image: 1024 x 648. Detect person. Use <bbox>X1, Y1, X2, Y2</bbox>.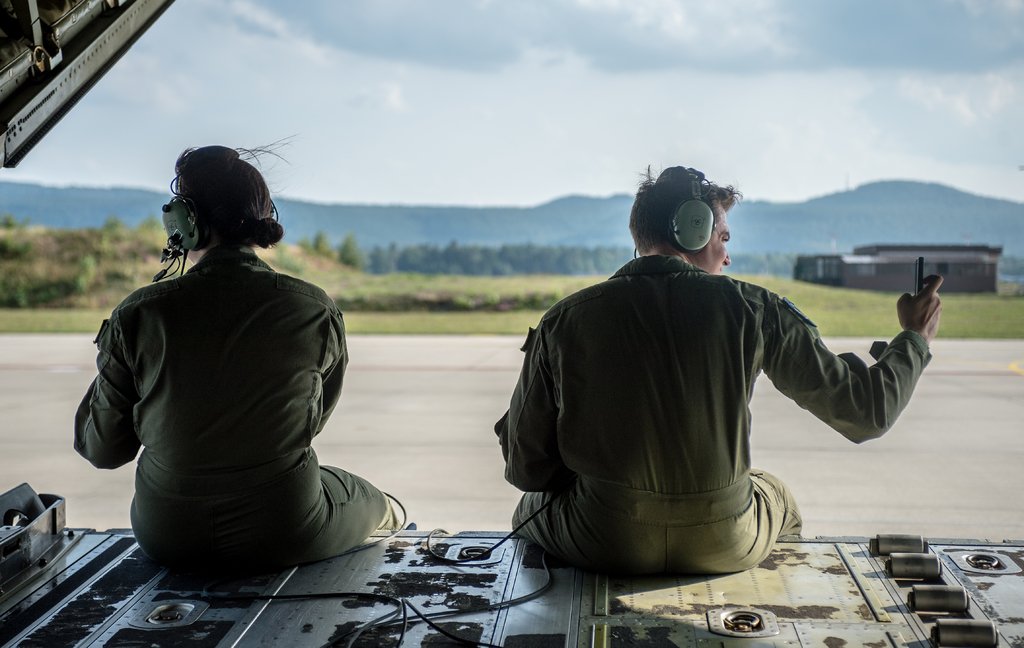
<bbox>72, 145, 401, 571</bbox>.
